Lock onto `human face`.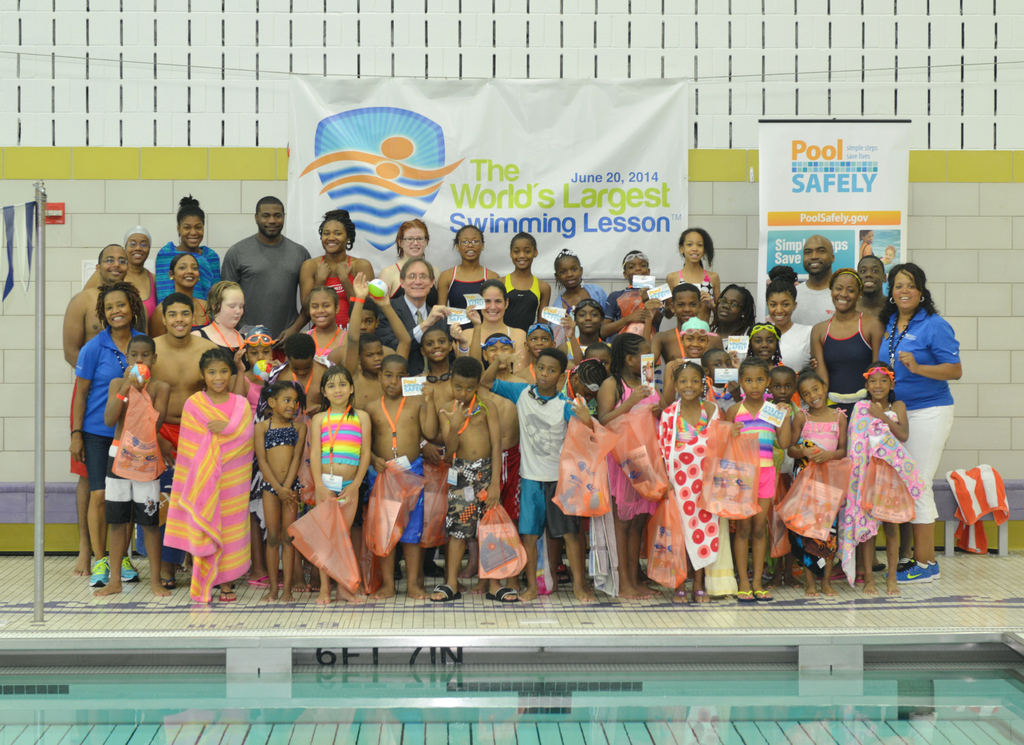
Locked: left=797, top=376, right=826, bottom=407.
